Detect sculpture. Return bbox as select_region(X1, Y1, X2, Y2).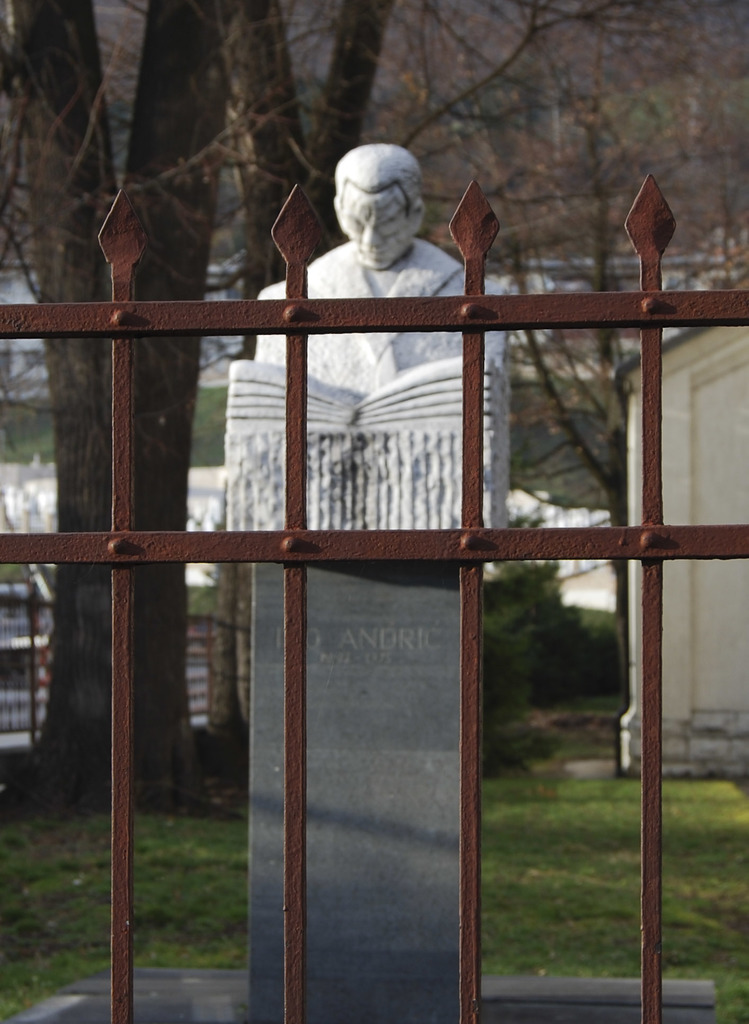
select_region(241, 113, 528, 588).
